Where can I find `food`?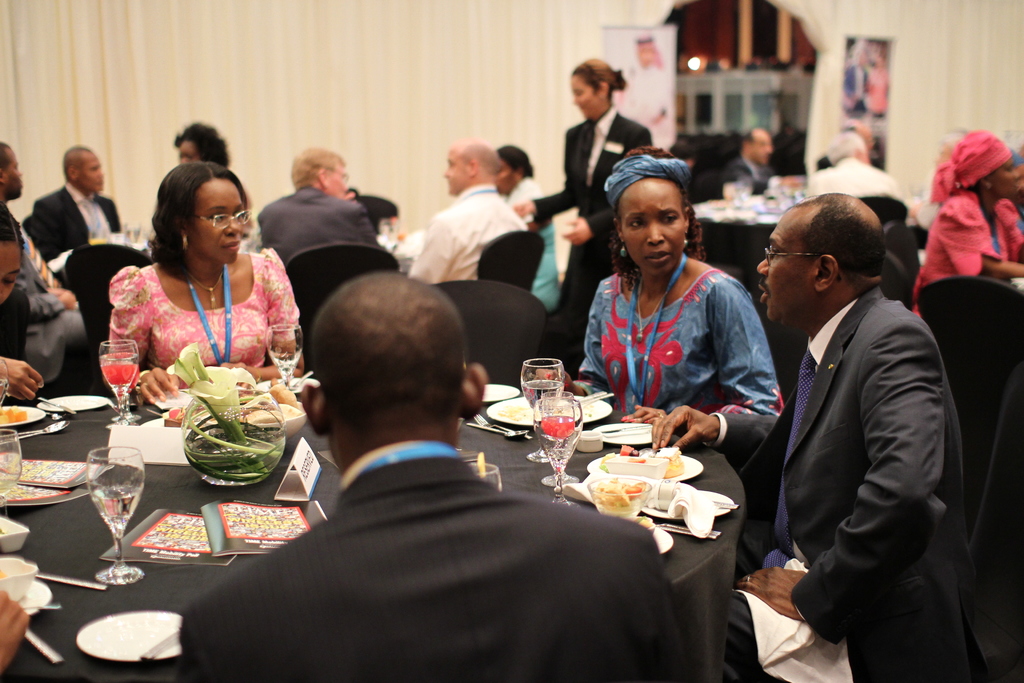
You can find it at 620, 443, 637, 456.
